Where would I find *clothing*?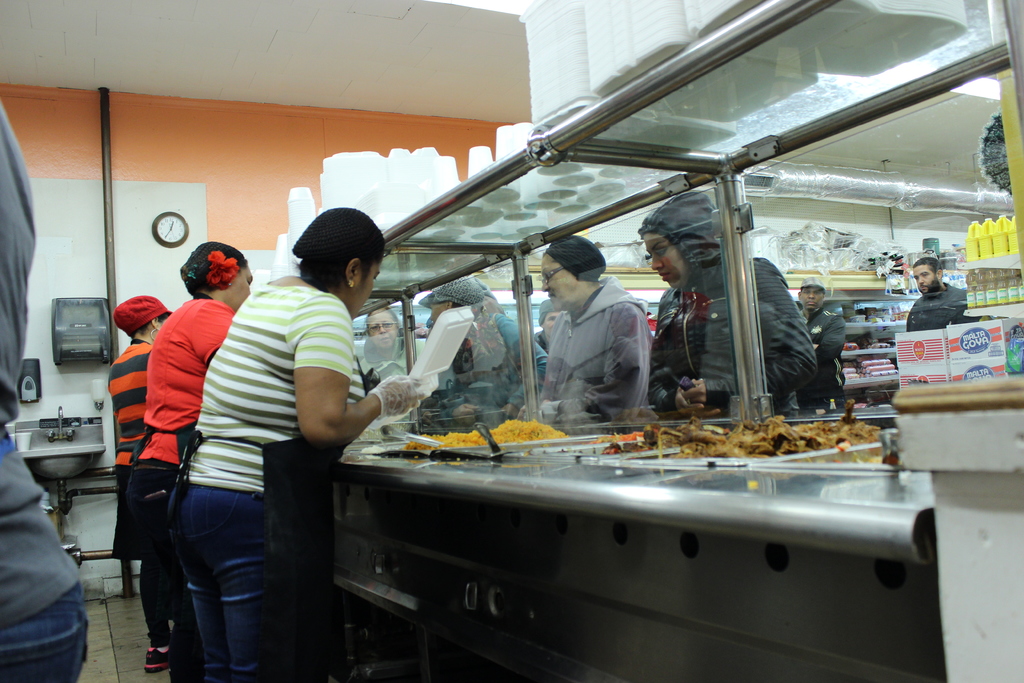
At box(170, 283, 364, 682).
